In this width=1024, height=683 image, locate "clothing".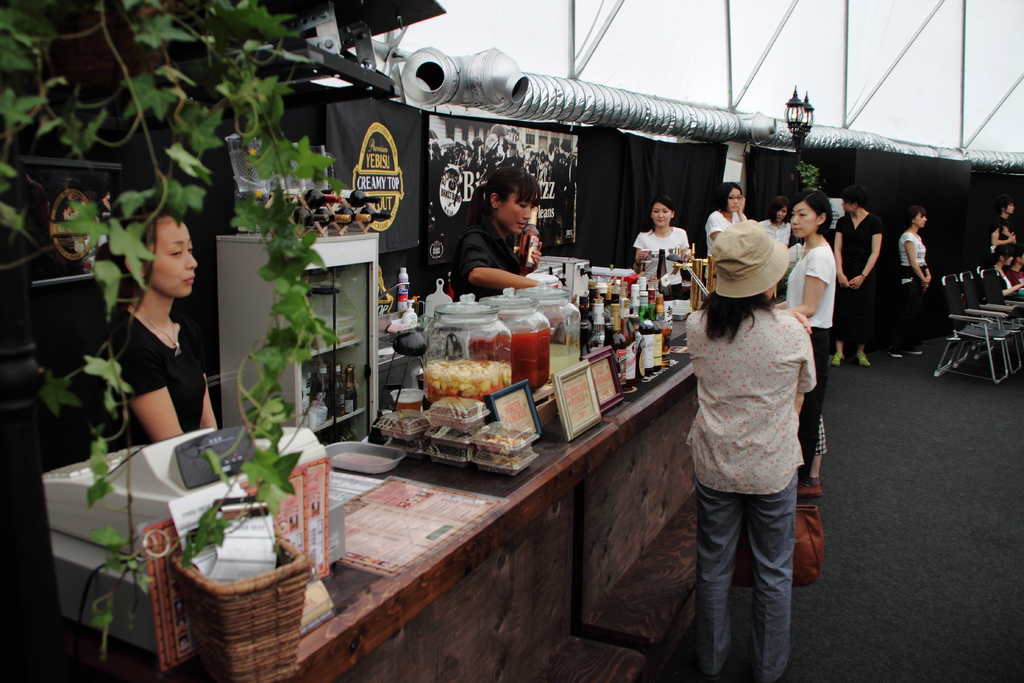
Bounding box: bbox=[835, 209, 881, 340].
